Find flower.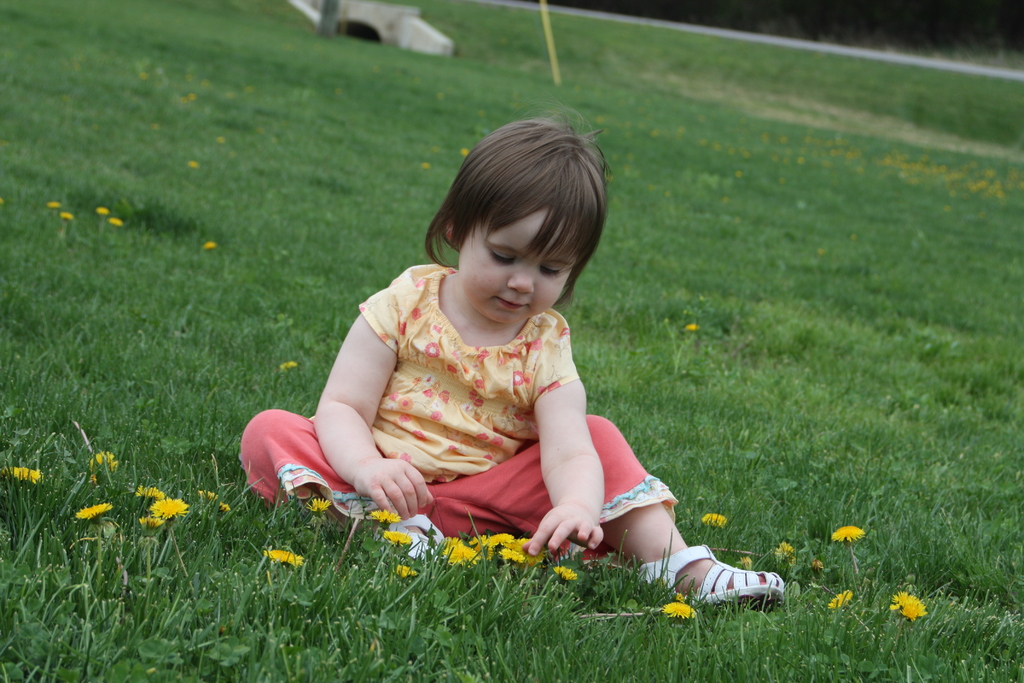
555/566/579/588.
